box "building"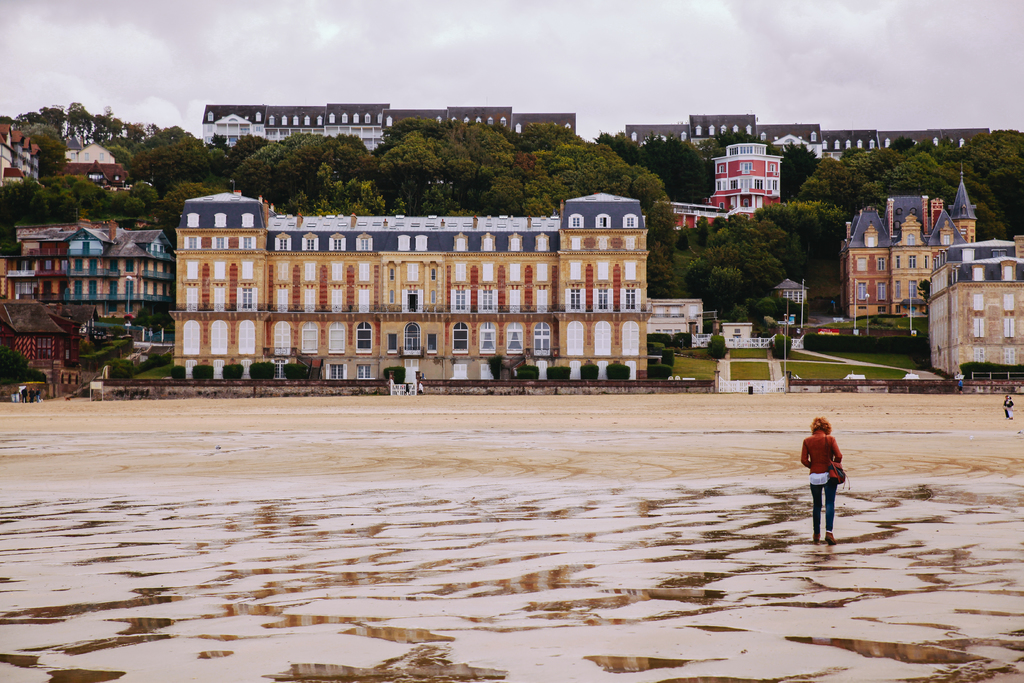
x1=665 y1=143 x2=783 y2=233
